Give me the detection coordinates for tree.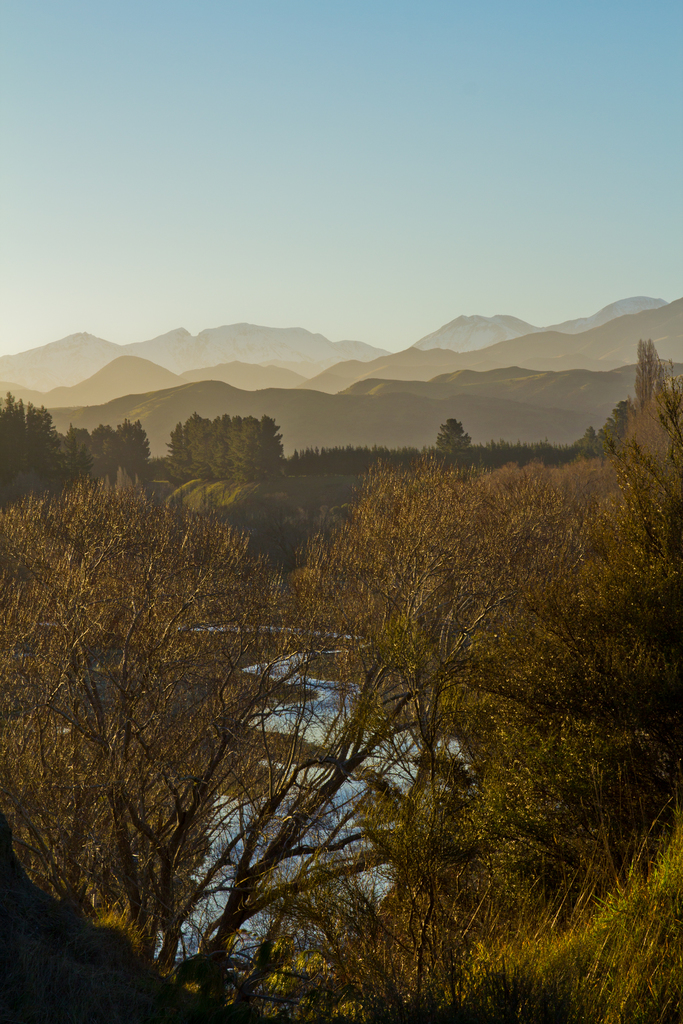
left=0, top=392, right=61, bottom=522.
